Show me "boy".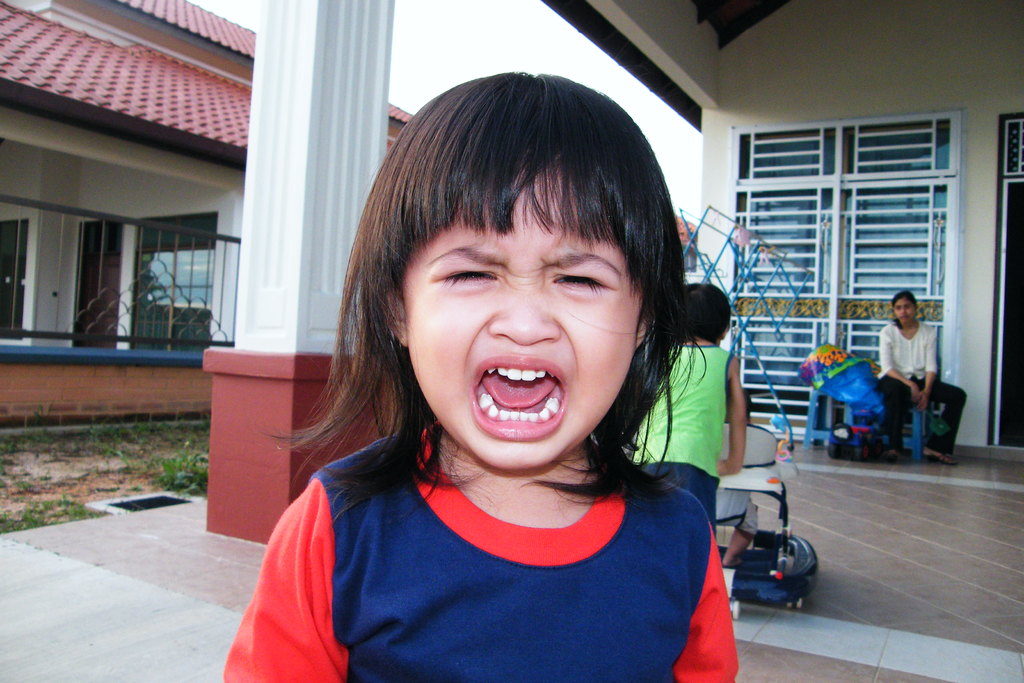
"boy" is here: 628, 277, 746, 529.
